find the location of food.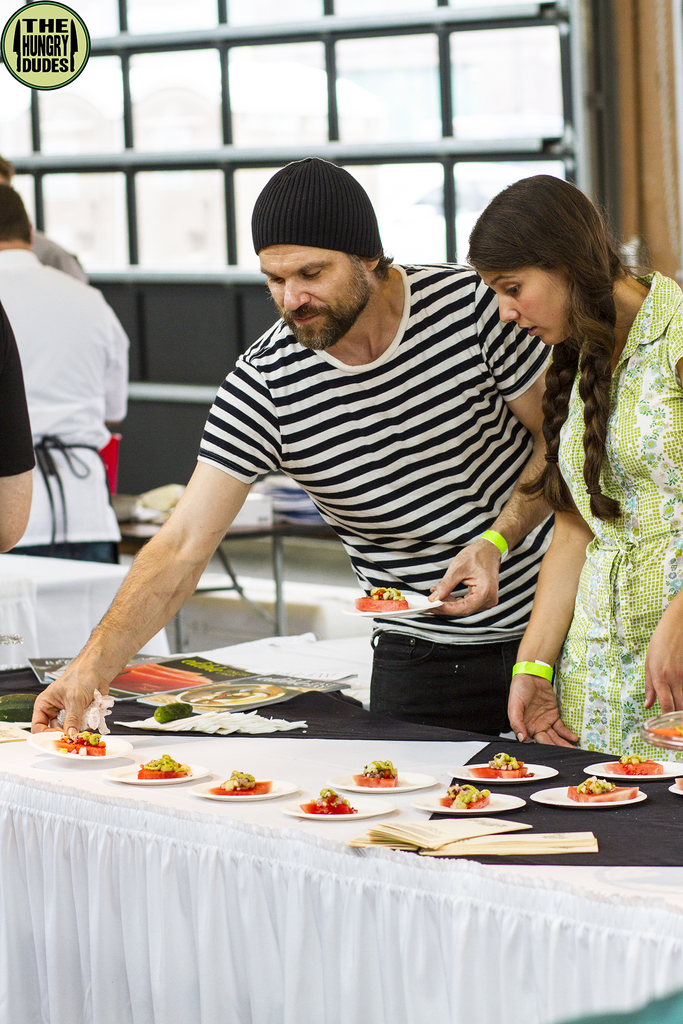
Location: (355,588,409,615).
